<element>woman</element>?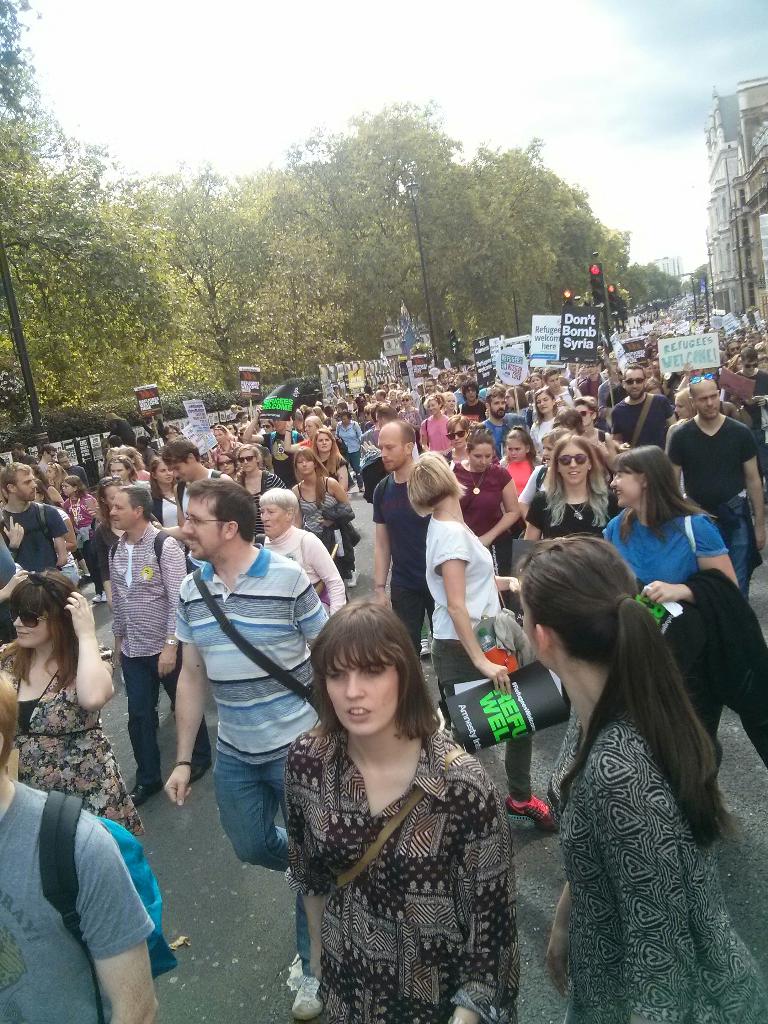
box(312, 430, 353, 495)
